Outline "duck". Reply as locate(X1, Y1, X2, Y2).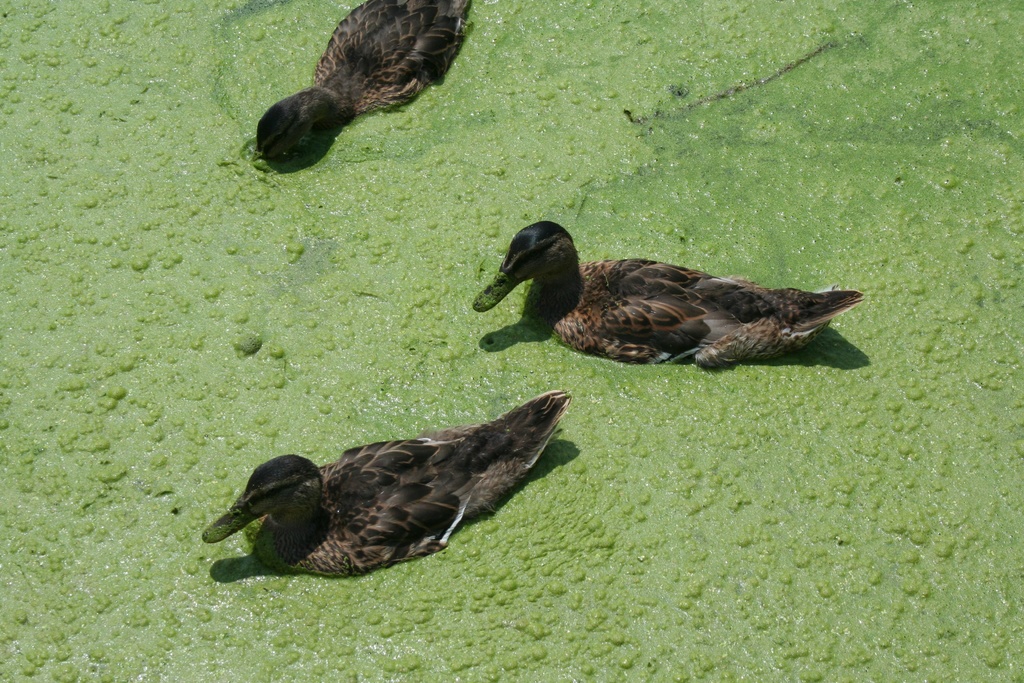
locate(241, 0, 476, 179).
